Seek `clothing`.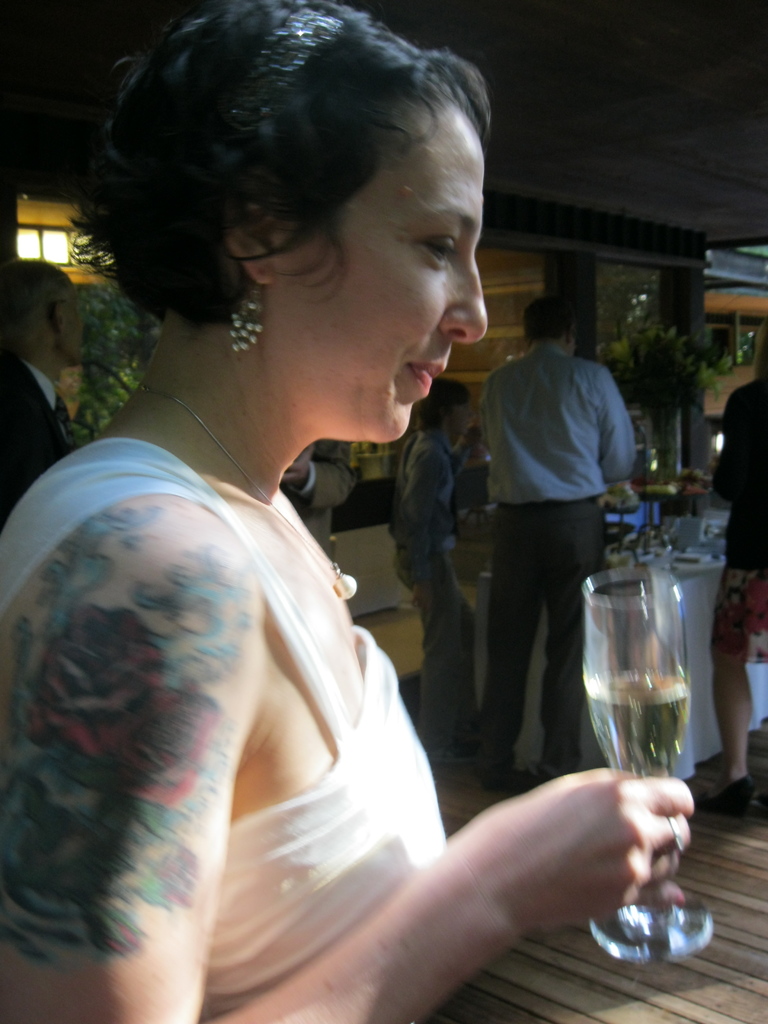
<box>716,378,767,648</box>.
